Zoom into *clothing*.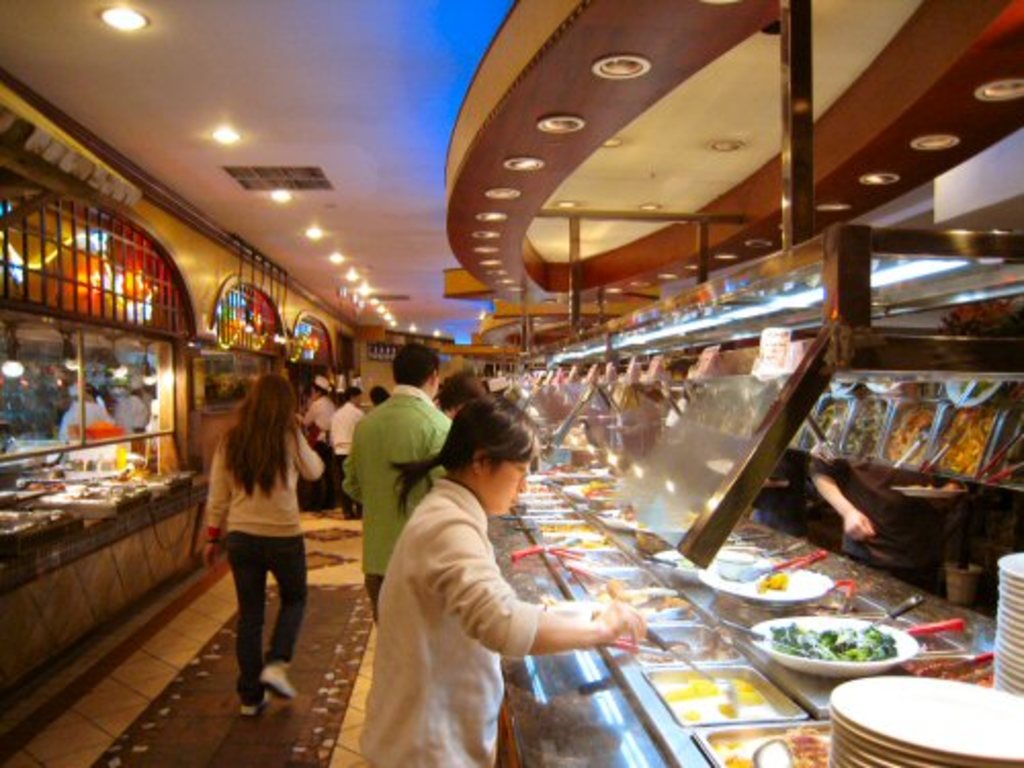
Zoom target: BBox(197, 422, 322, 702).
